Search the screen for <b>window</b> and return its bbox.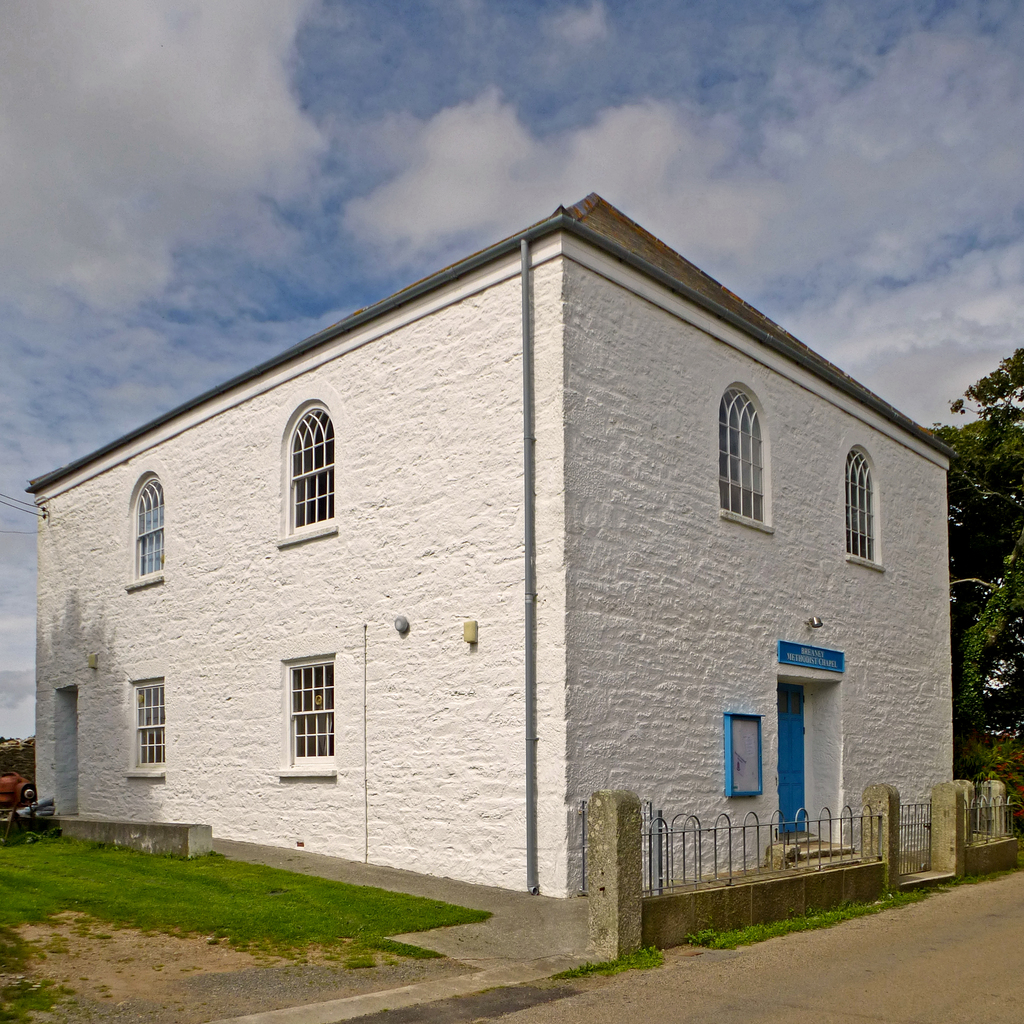
Found: bbox(270, 378, 338, 543).
